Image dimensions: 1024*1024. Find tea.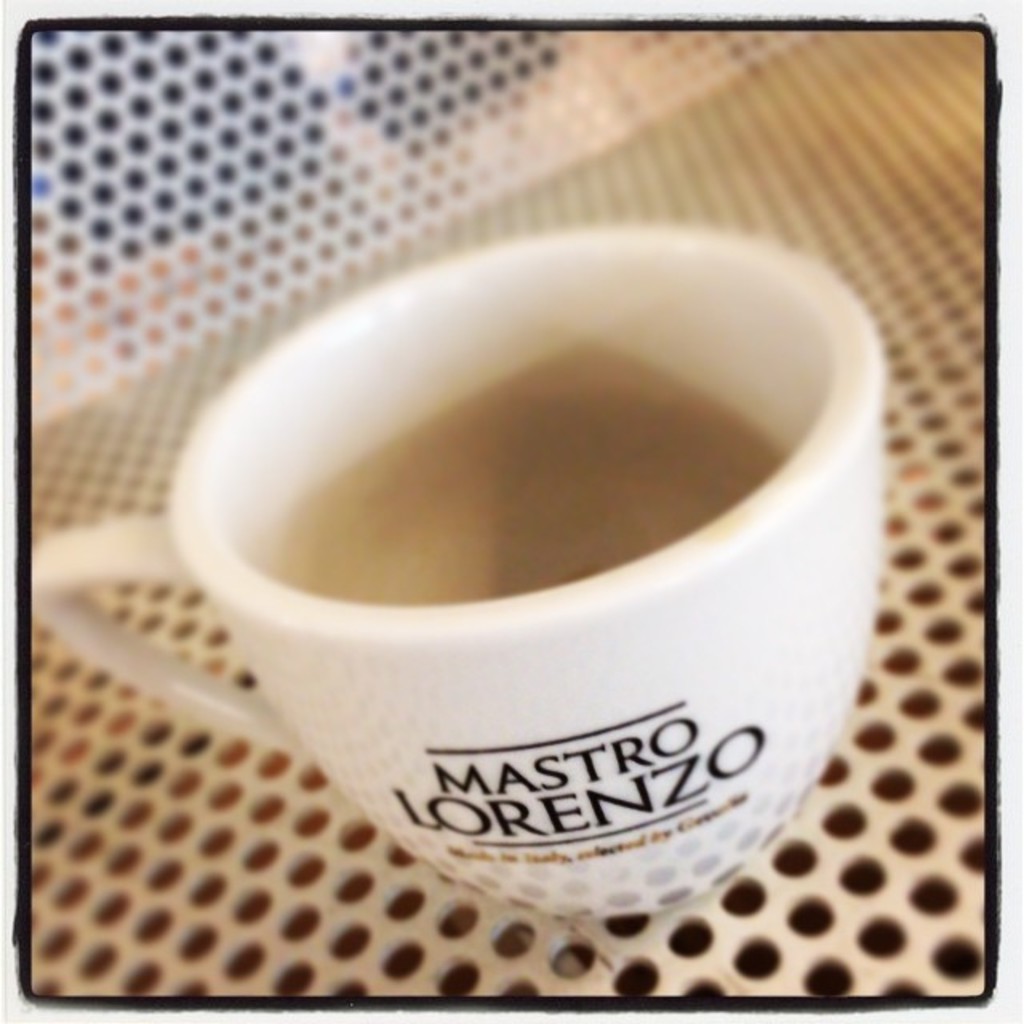
Rect(253, 344, 774, 606).
